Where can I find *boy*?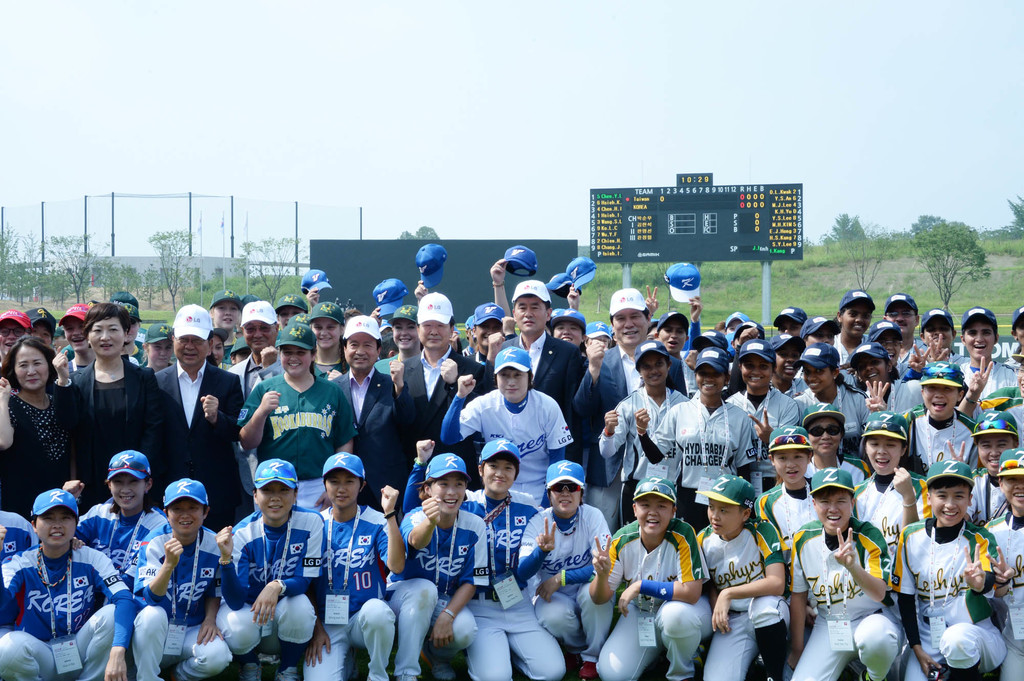
You can find it at locate(942, 409, 1023, 524).
